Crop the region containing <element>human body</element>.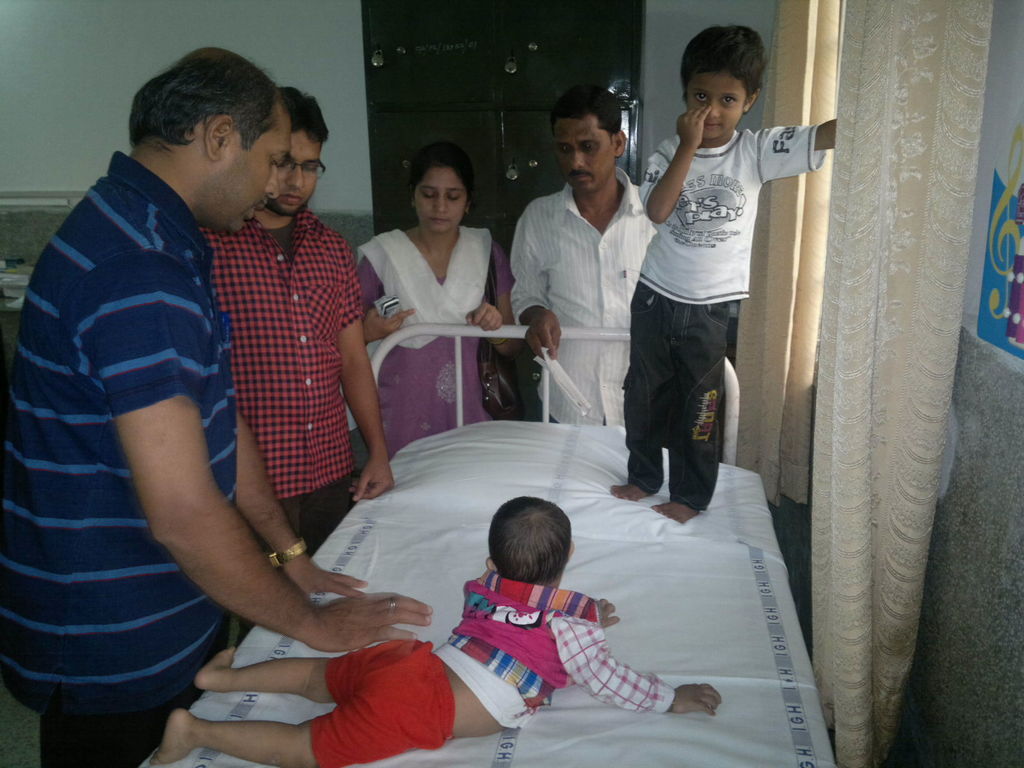
Crop region: 195, 204, 398, 641.
